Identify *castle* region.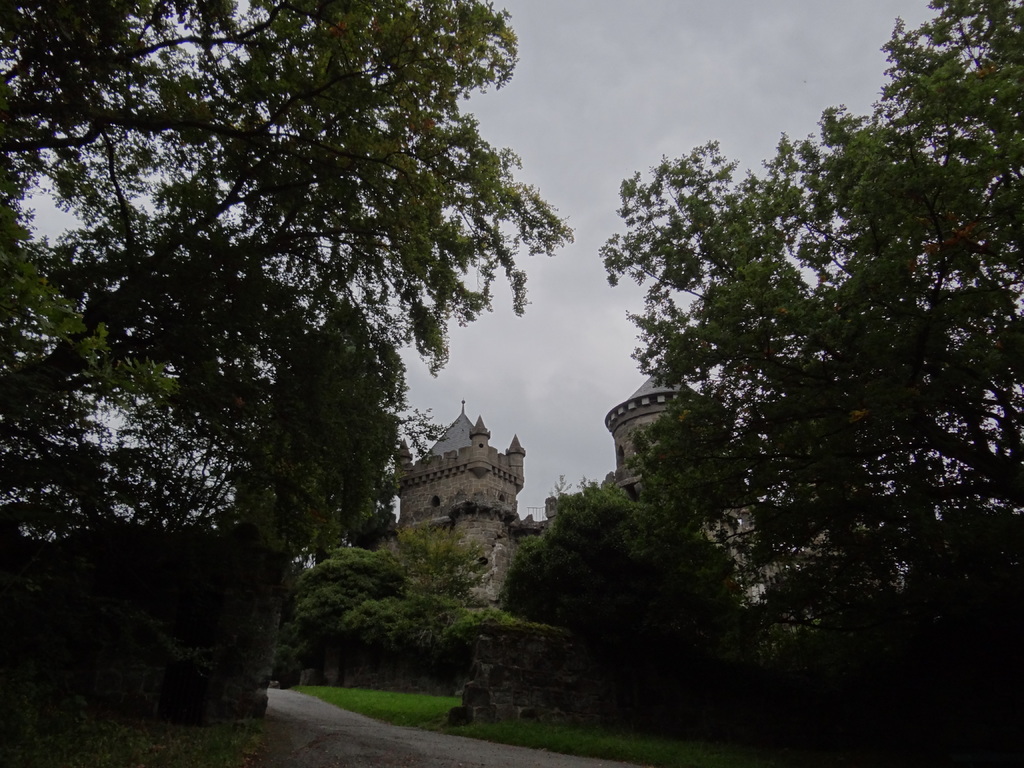
Region: crop(600, 368, 705, 511).
